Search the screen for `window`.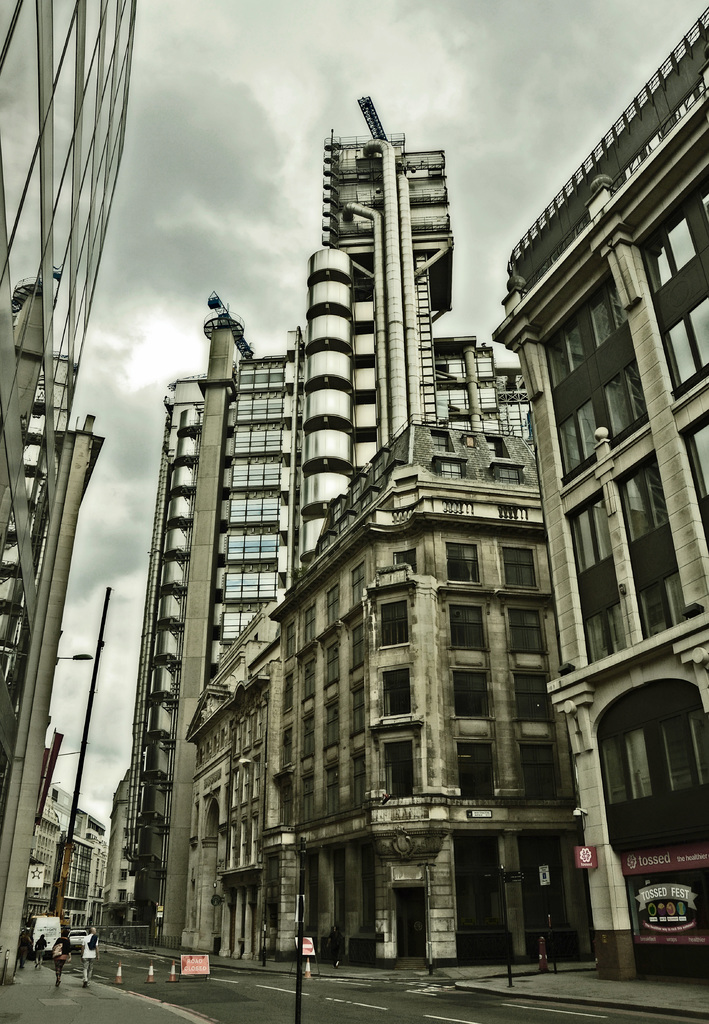
Found at x1=453, y1=839, x2=503, y2=928.
